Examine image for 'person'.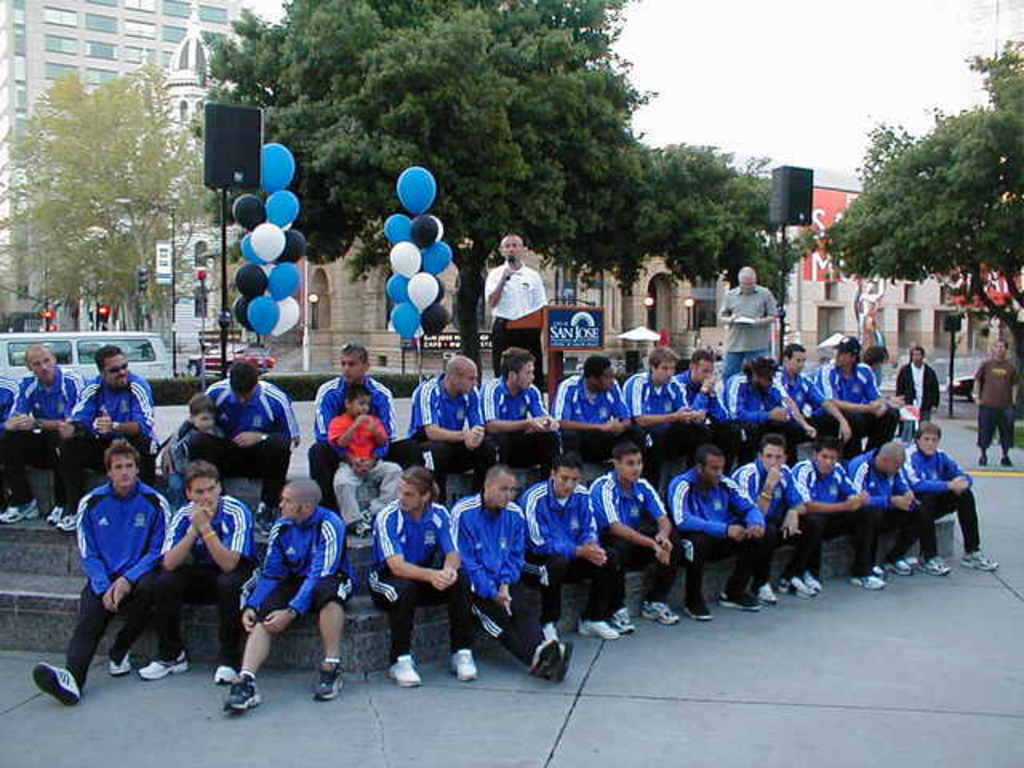
Examination result: x1=522, y1=456, x2=622, y2=640.
